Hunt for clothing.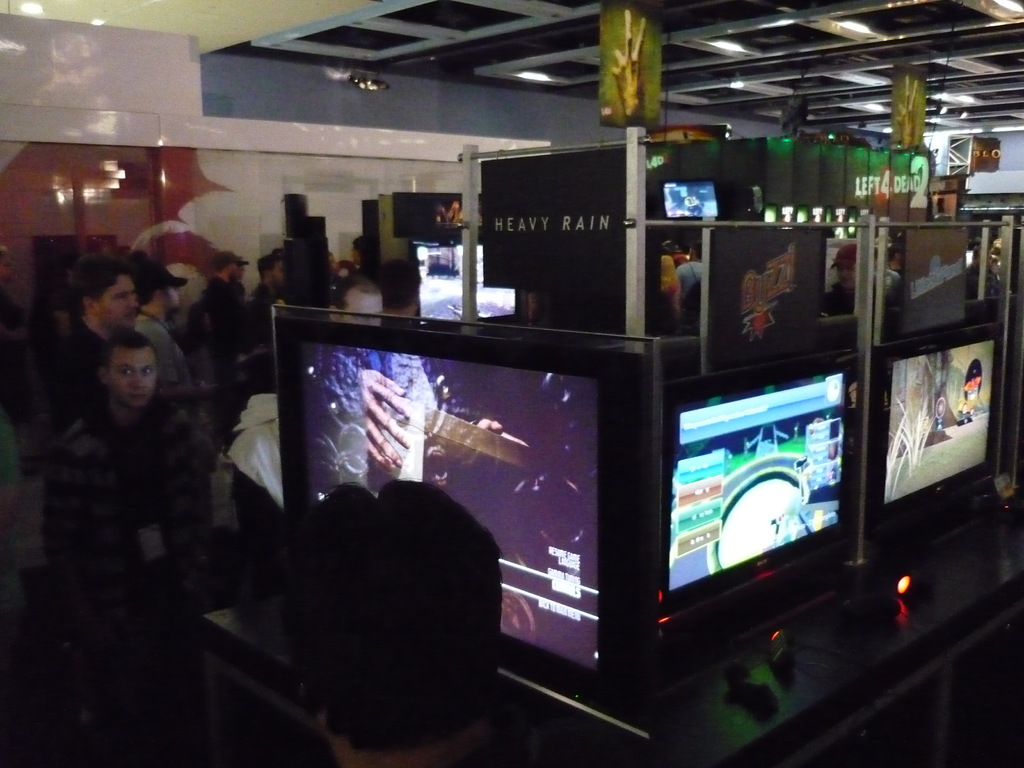
Hunted down at rect(333, 276, 380, 325).
